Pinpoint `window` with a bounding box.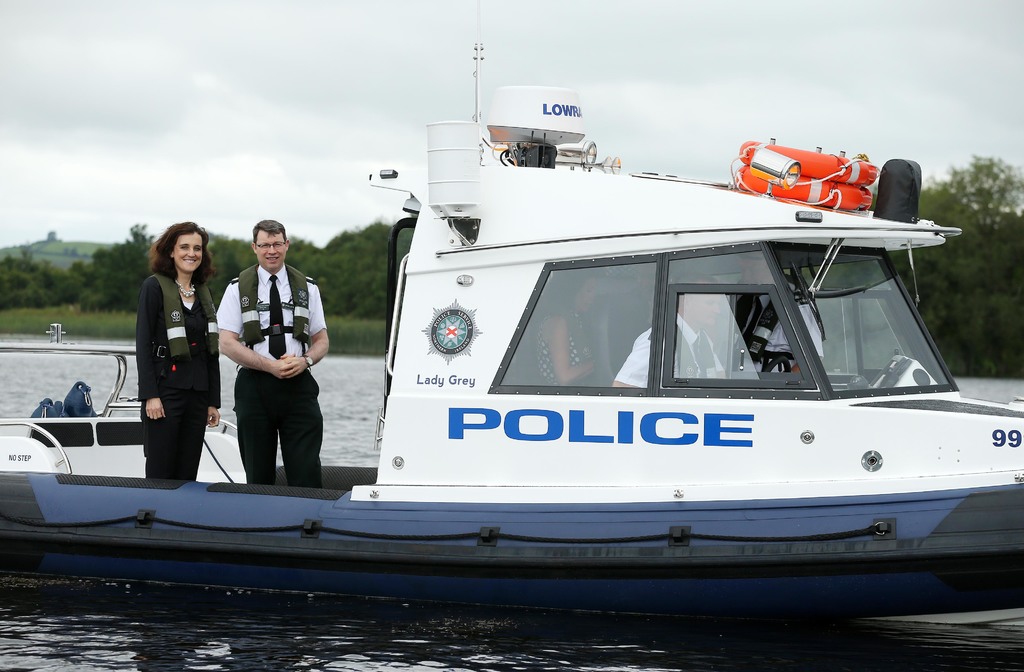
bbox(656, 253, 822, 398).
